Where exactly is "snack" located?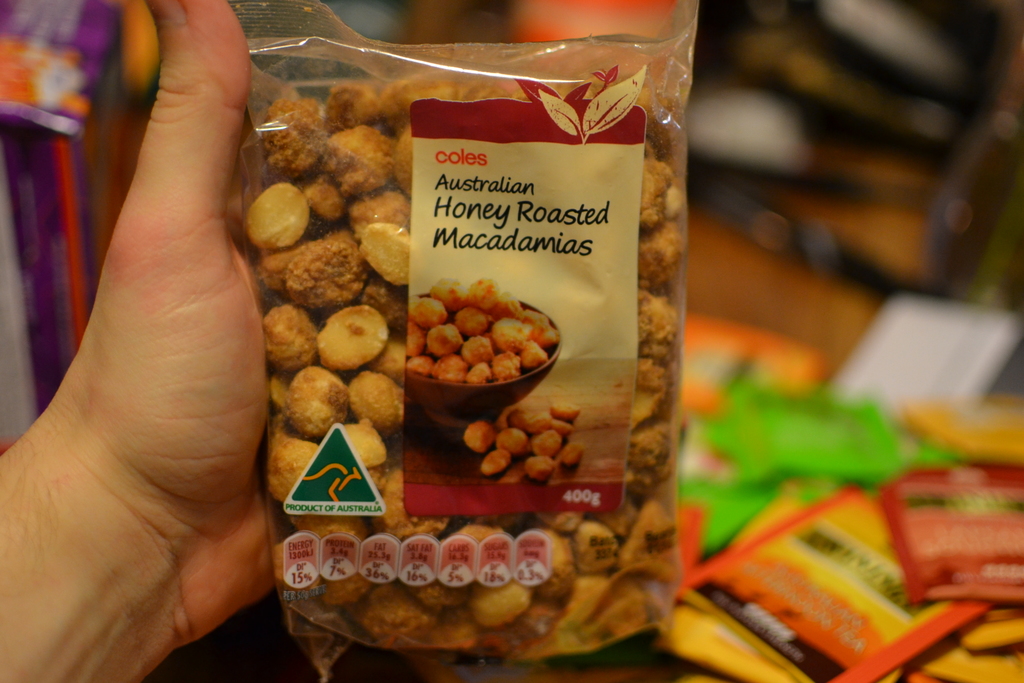
Its bounding box is [left=0, top=0, right=150, bottom=452].
